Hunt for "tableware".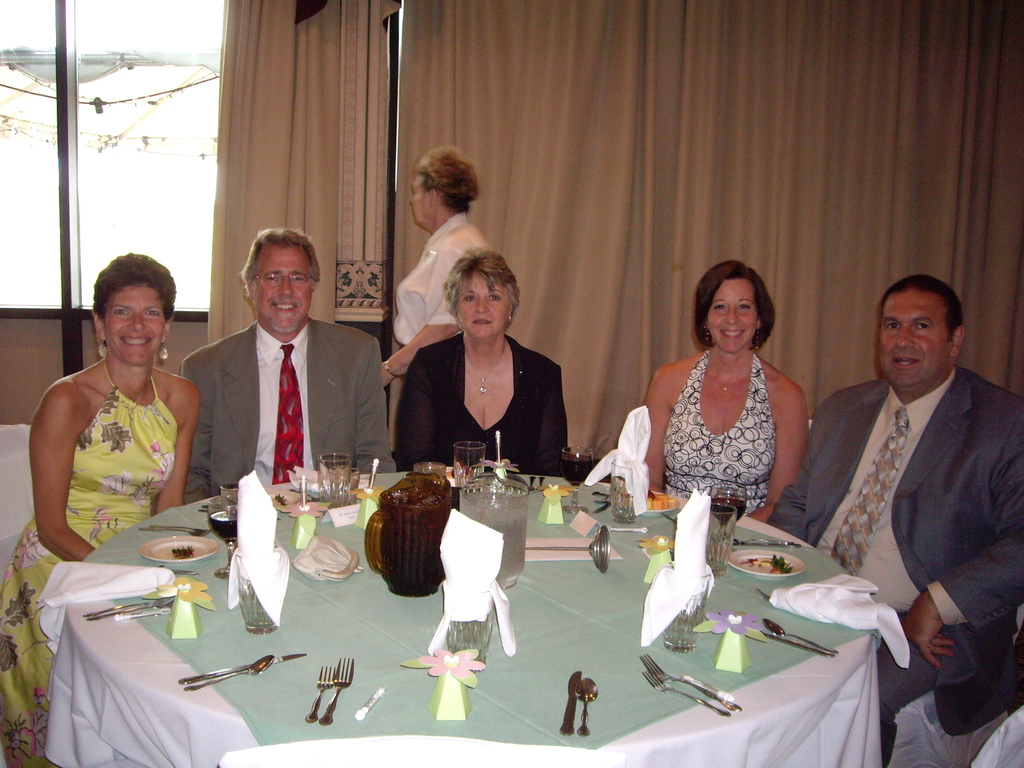
Hunted down at 83 598 177 625.
